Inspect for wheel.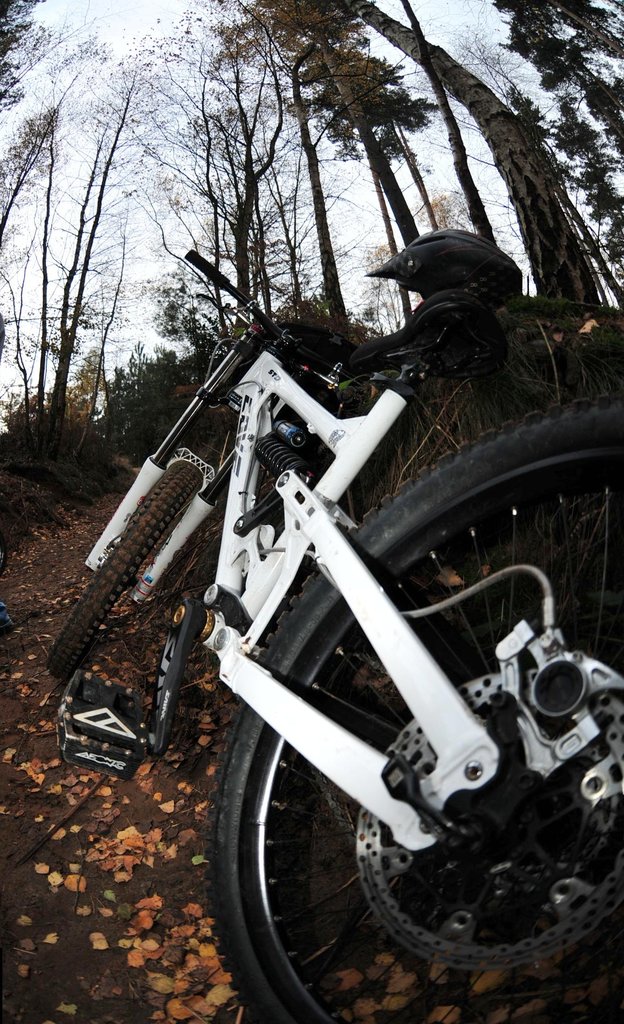
Inspection: locate(44, 467, 204, 678).
